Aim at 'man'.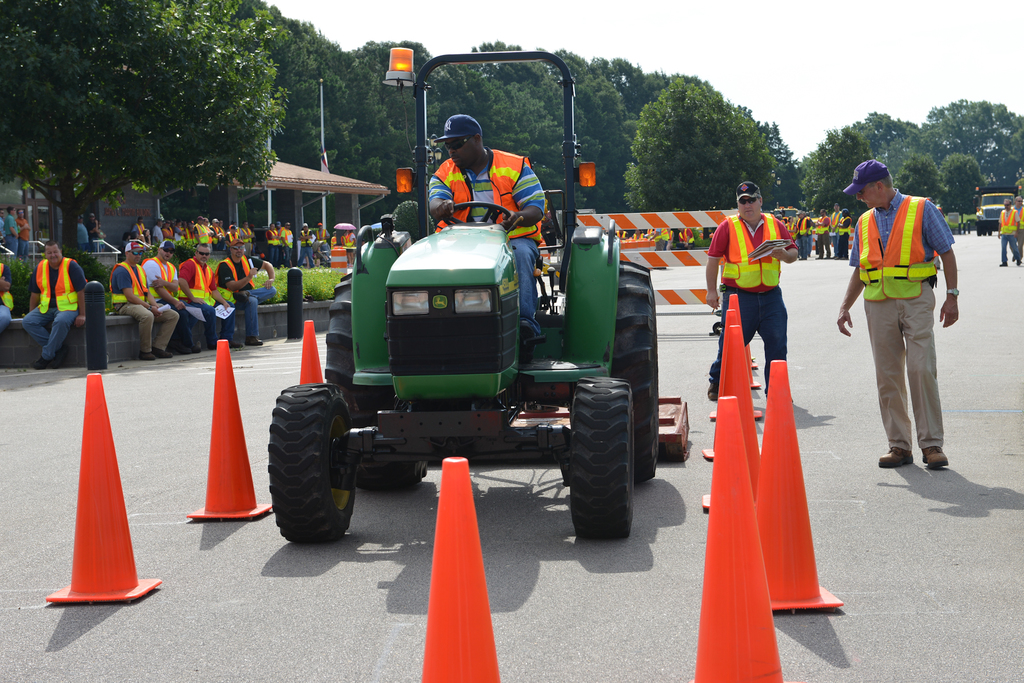
Aimed at (x1=19, y1=241, x2=84, y2=370).
